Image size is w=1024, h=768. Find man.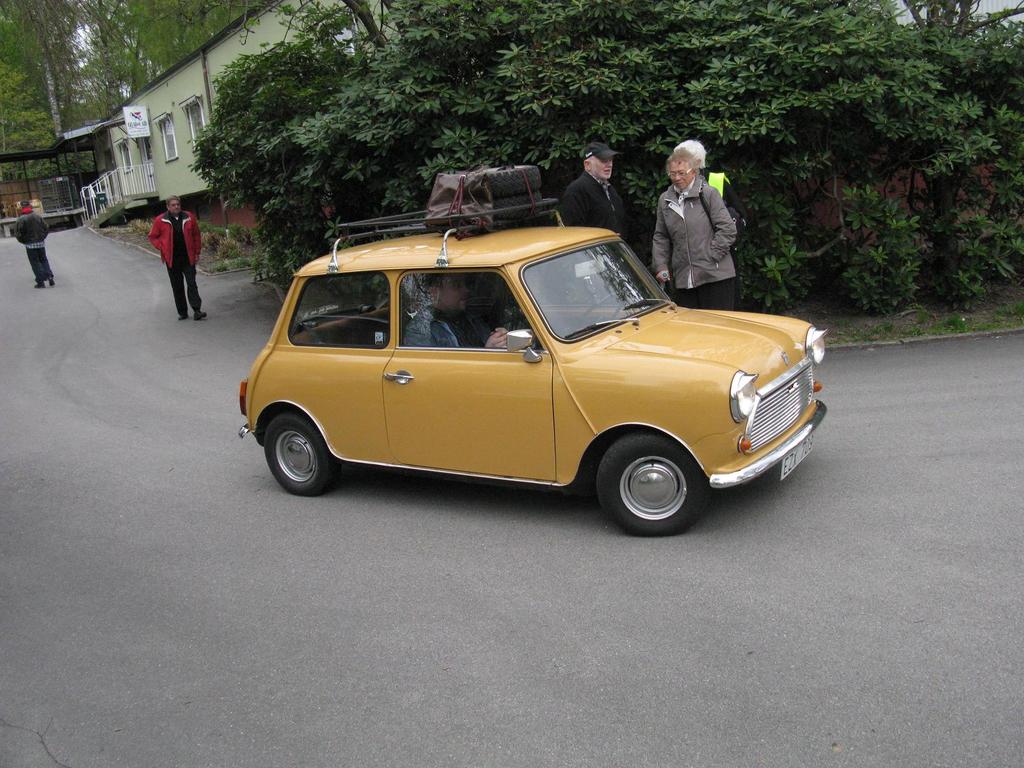
554,131,624,246.
